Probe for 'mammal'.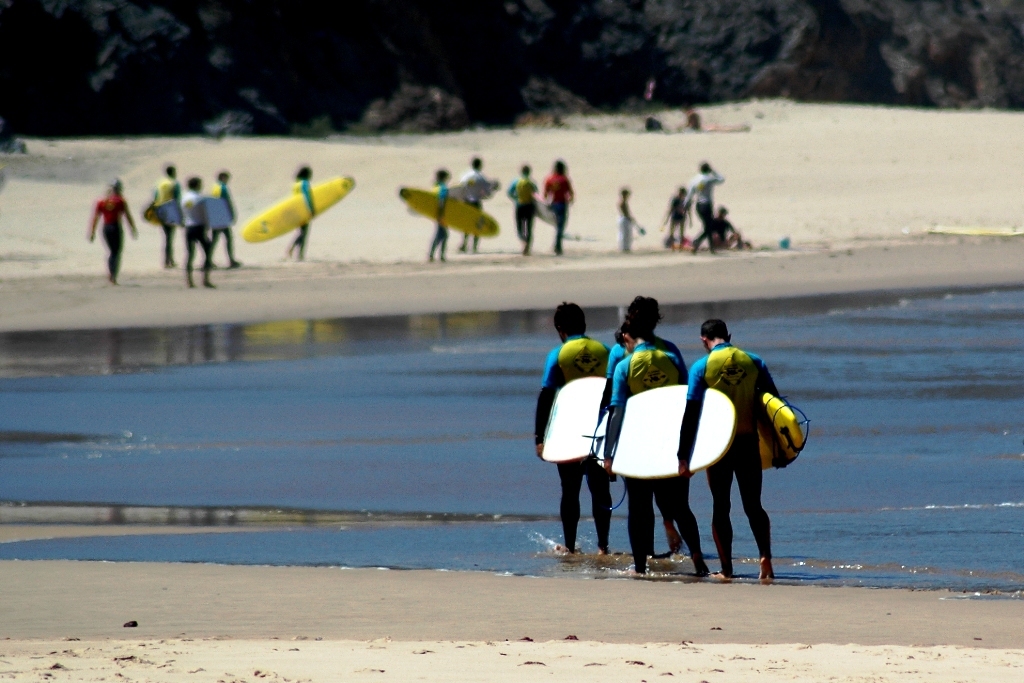
Probe result: 603 319 712 569.
